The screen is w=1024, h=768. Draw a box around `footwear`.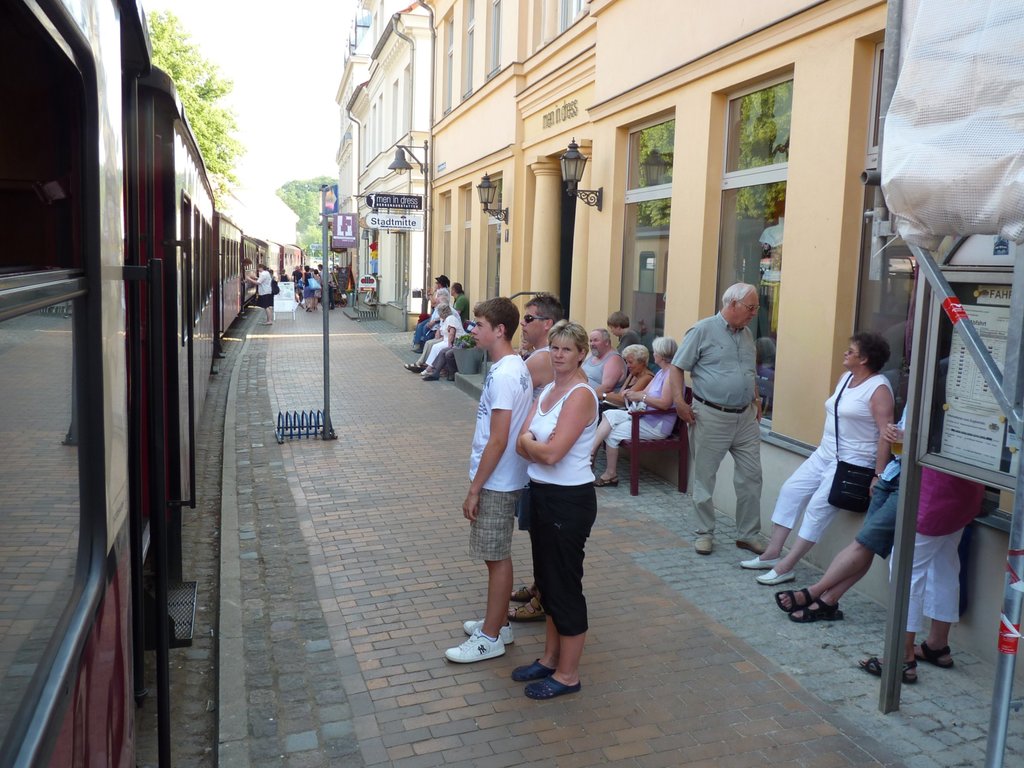
select_region(694, 539, 713, 554).
